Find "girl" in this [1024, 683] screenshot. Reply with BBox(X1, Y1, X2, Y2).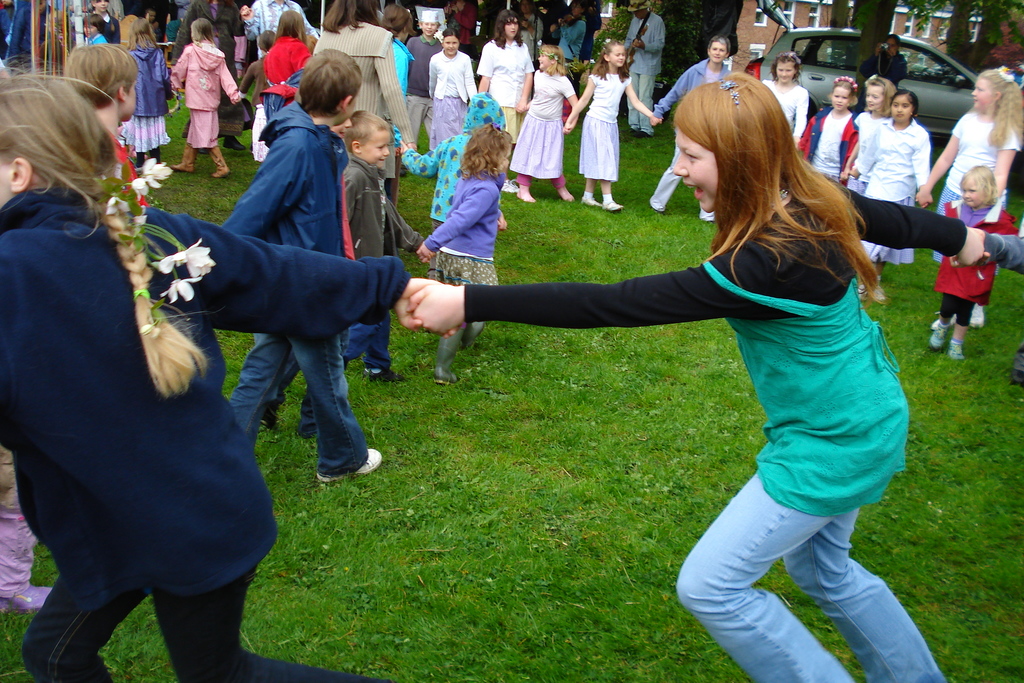
BBox(563, 40, 659, 214).
